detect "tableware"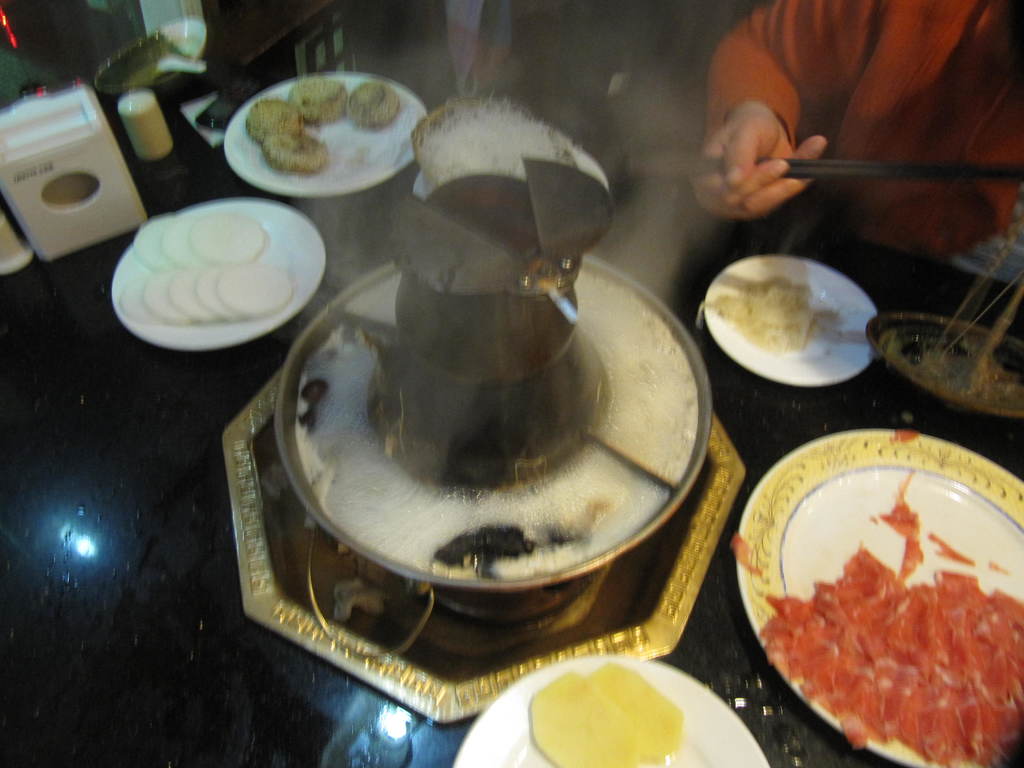
<box>454,653,771,767</box>
